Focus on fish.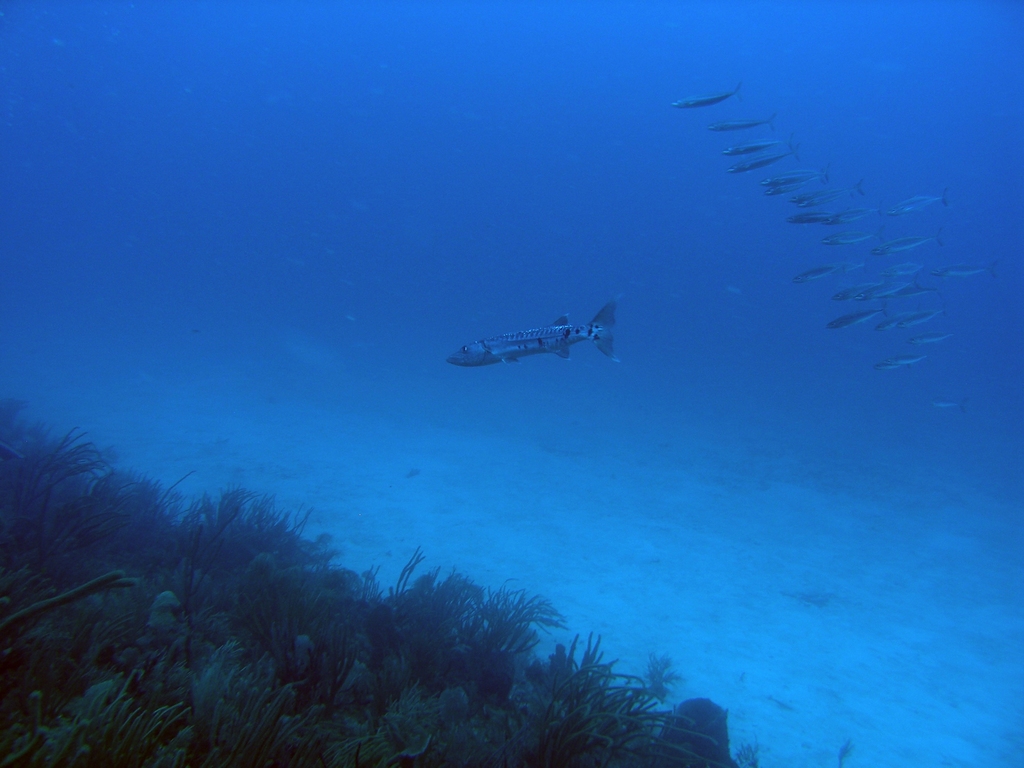
Focused at <bbox>875, 365, 909, 370</bbox>.
